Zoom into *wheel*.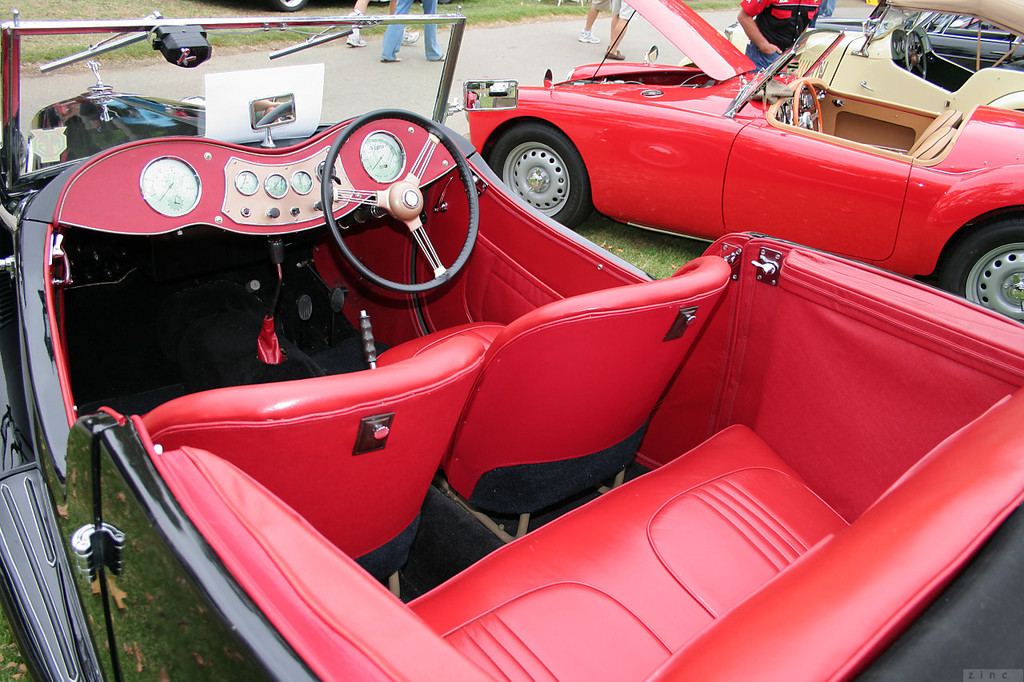
Zoom target: left=941, top=198, right=1018, bottom=295.
